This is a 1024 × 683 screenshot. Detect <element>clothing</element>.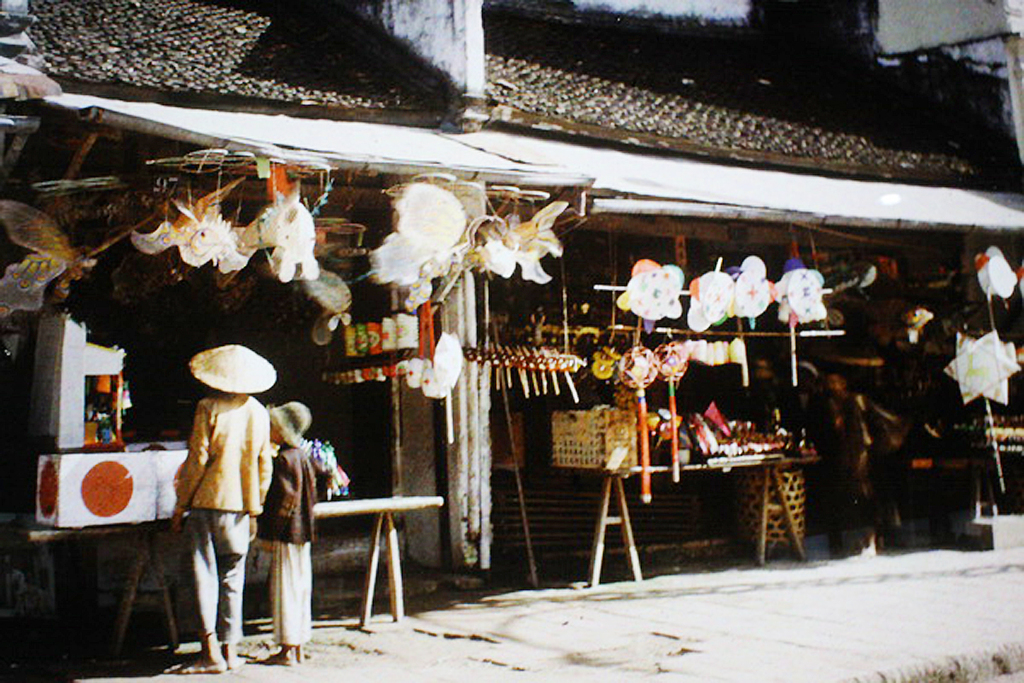
locate(265, 448, 323, 652).
